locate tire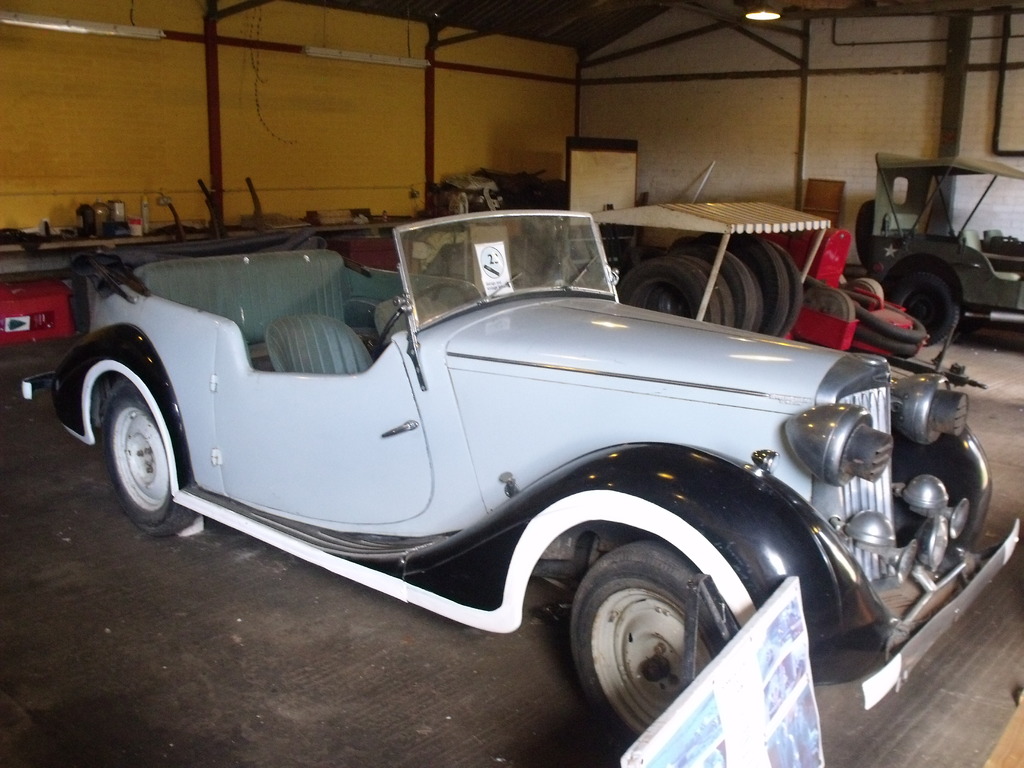
[x1=674, y1=237, x2=764, y2=332]
